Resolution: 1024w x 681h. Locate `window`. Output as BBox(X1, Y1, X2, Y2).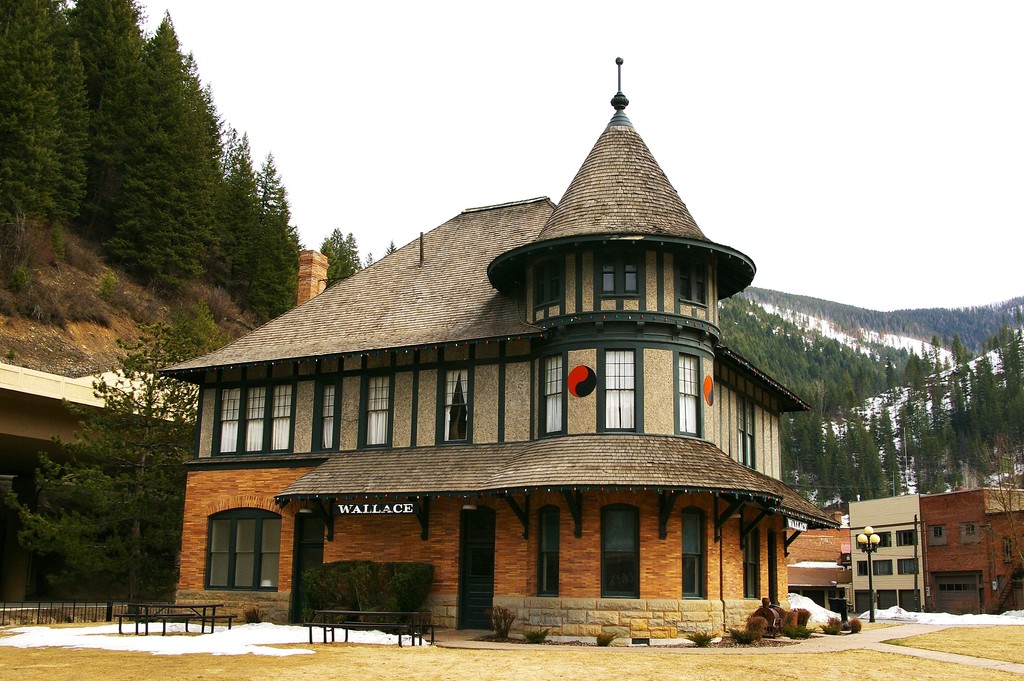
BBox(680, 259, 706, 324).
